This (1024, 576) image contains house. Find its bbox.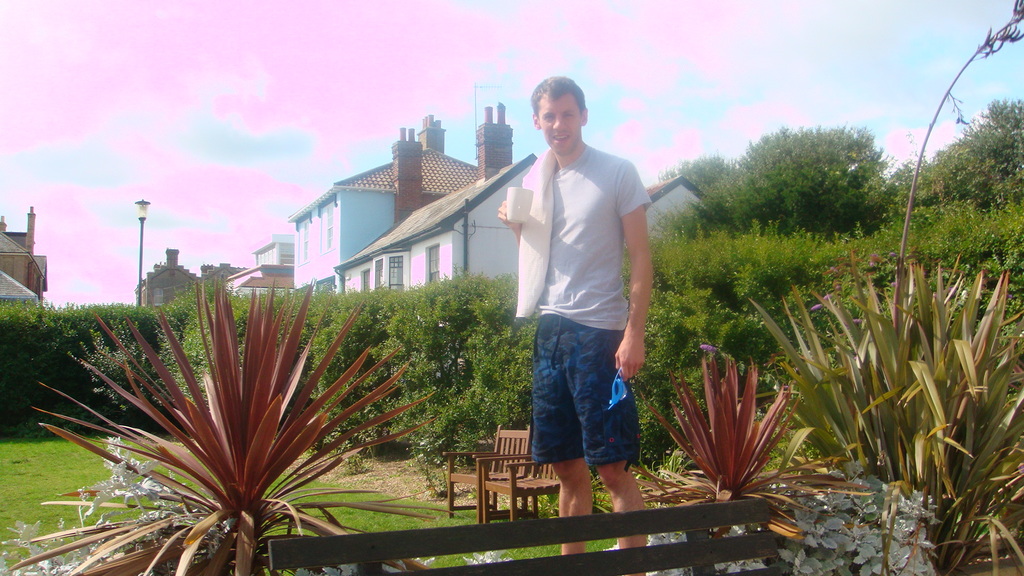
bbox=[340, 145, 724, 294].
